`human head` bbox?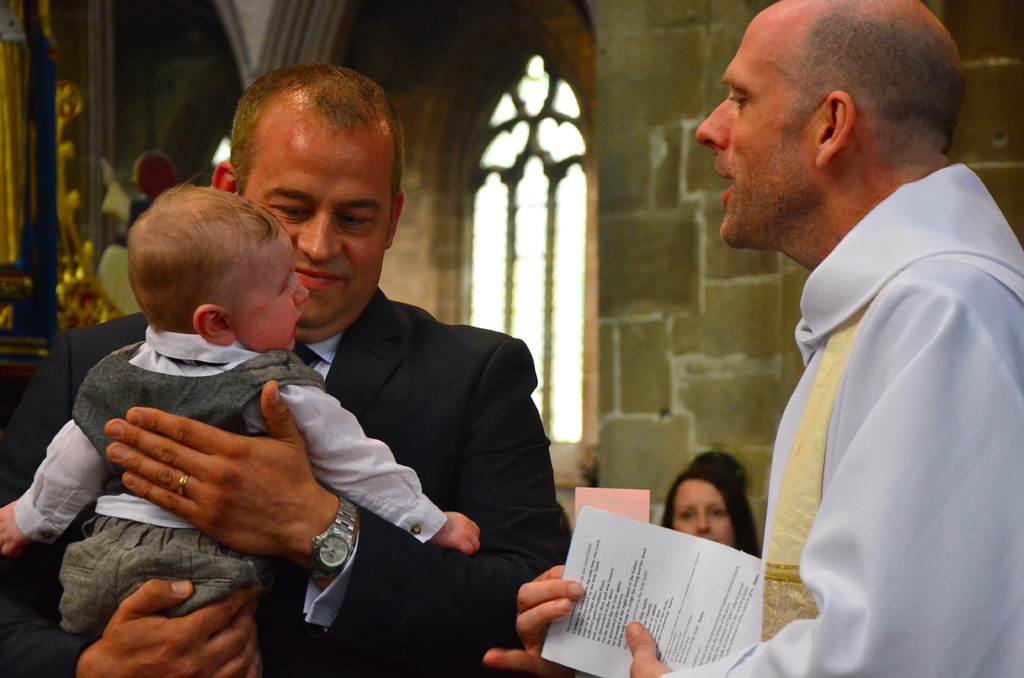
pyautogui.locateOnScreen(120, 185, 307, 359)
